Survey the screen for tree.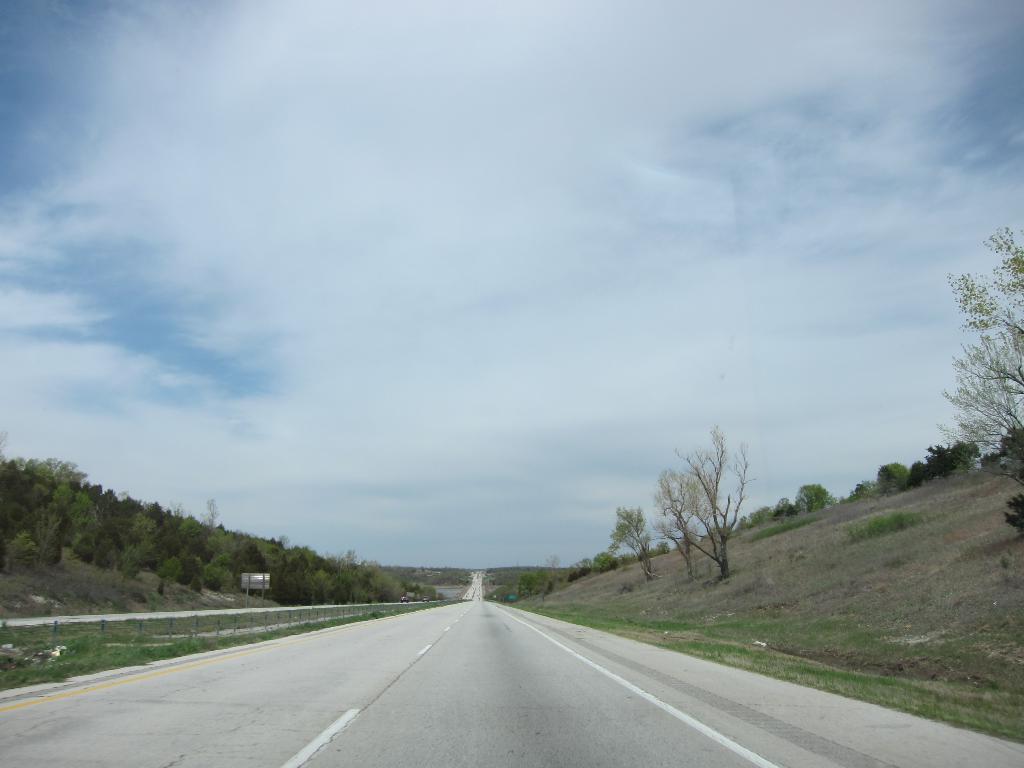
Survey found: Rect(609, 503, 666, 579).
